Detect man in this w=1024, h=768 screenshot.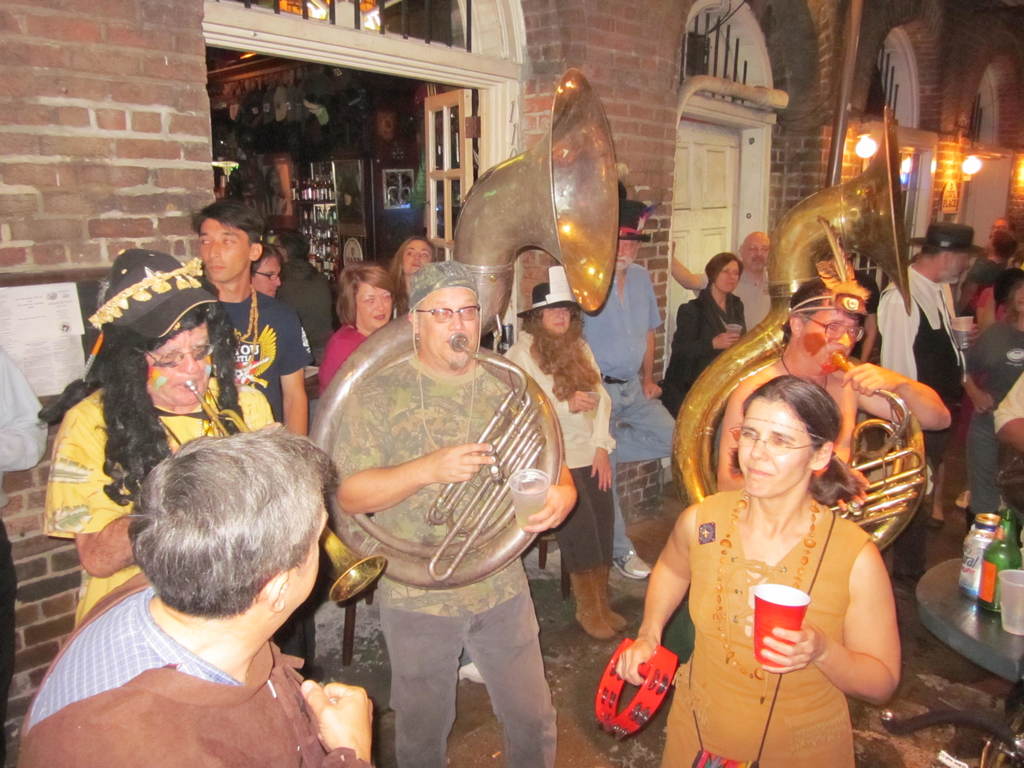
Detection: box(662, 227, 772, 327).
